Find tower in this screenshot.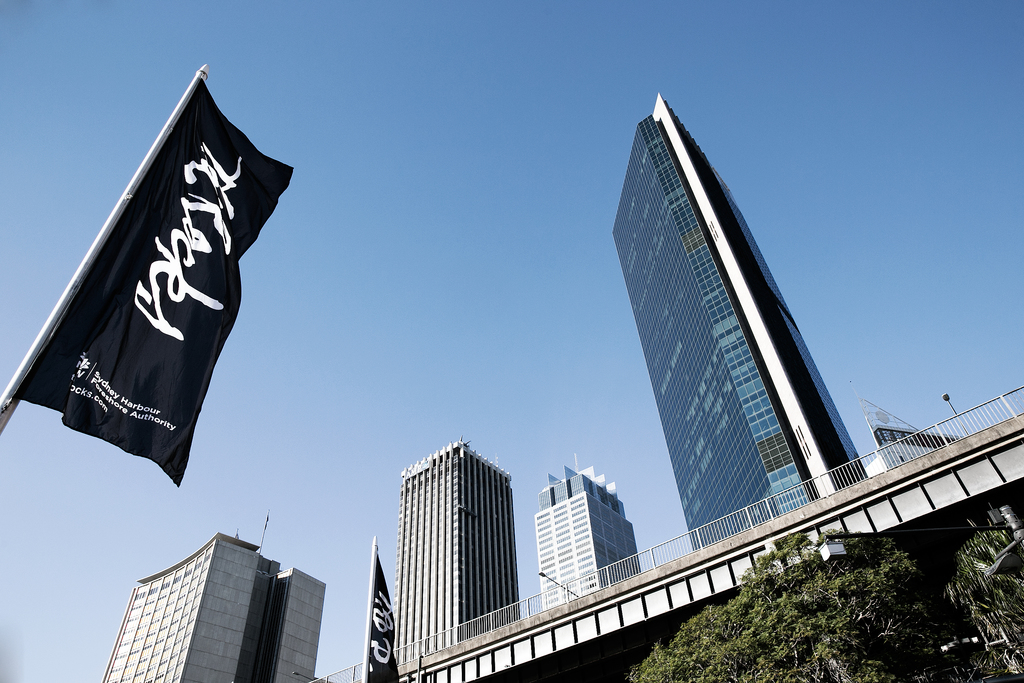
The bounding box for tower is [left=401, top=448, right=530, bottom=680].
